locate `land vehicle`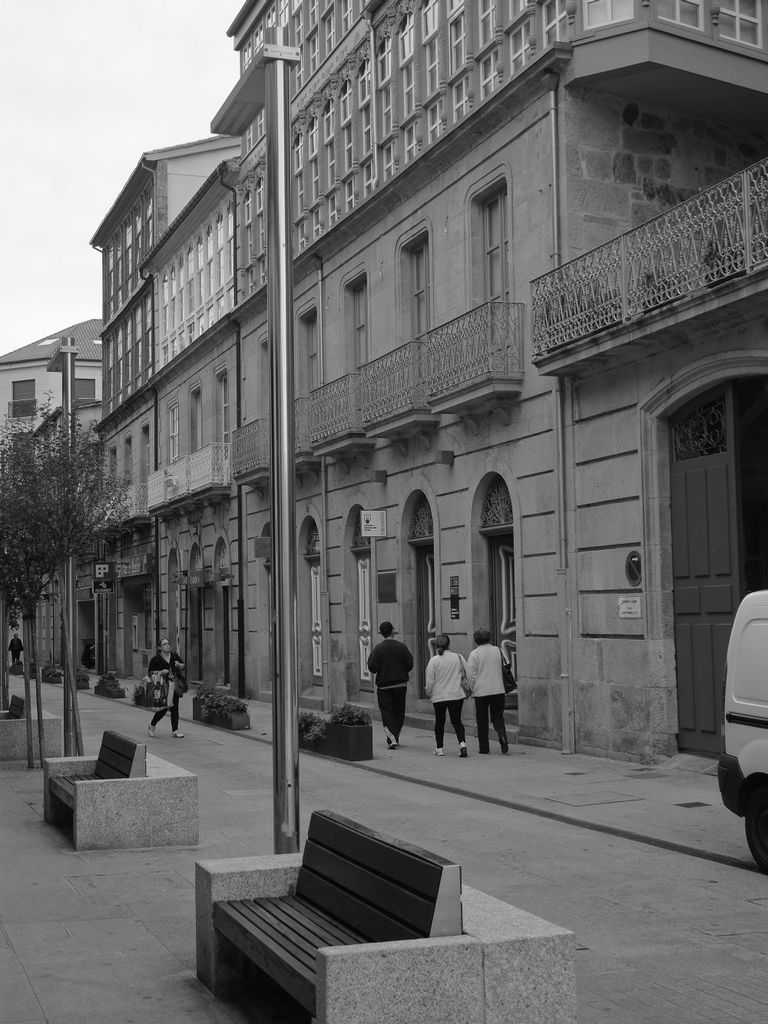
[720, 595, 767, 867]
